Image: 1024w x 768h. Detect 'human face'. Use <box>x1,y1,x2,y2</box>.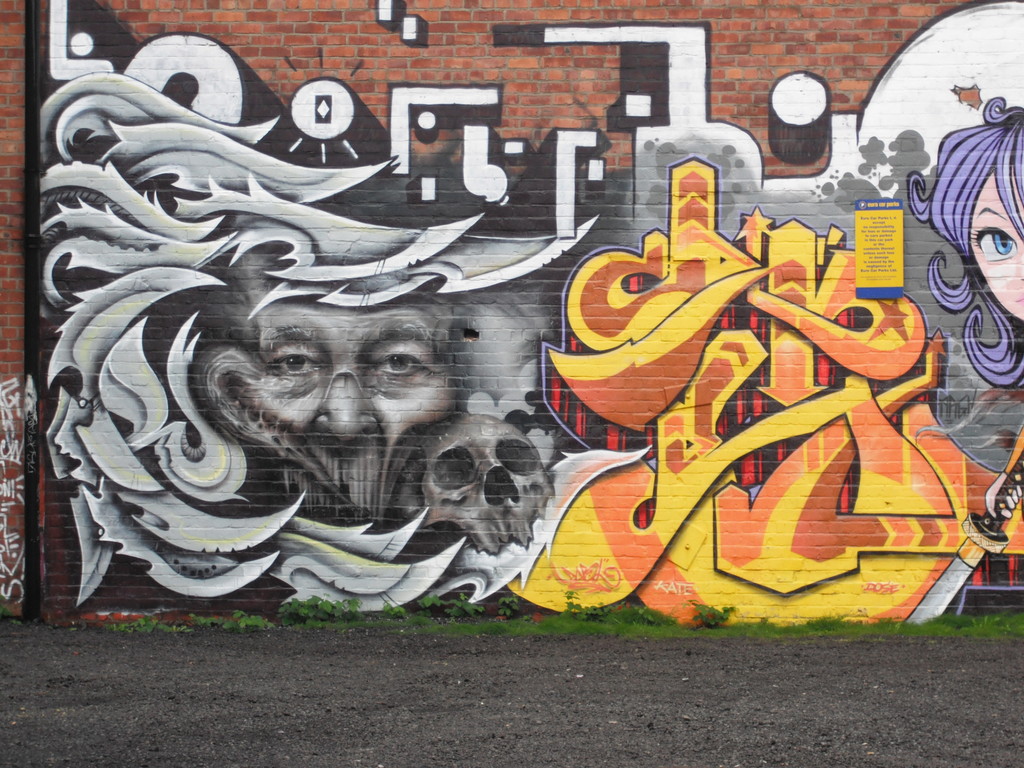
<box>970,170,1023,319</box>.
